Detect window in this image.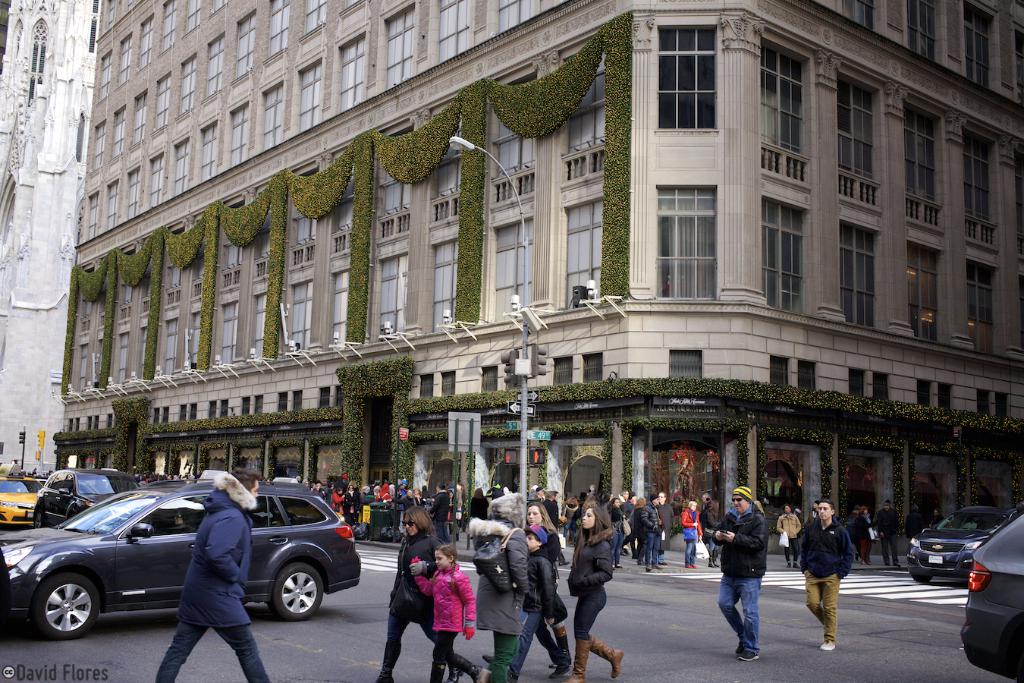
Detection: <region>496, 0, 532, 34</region>.
